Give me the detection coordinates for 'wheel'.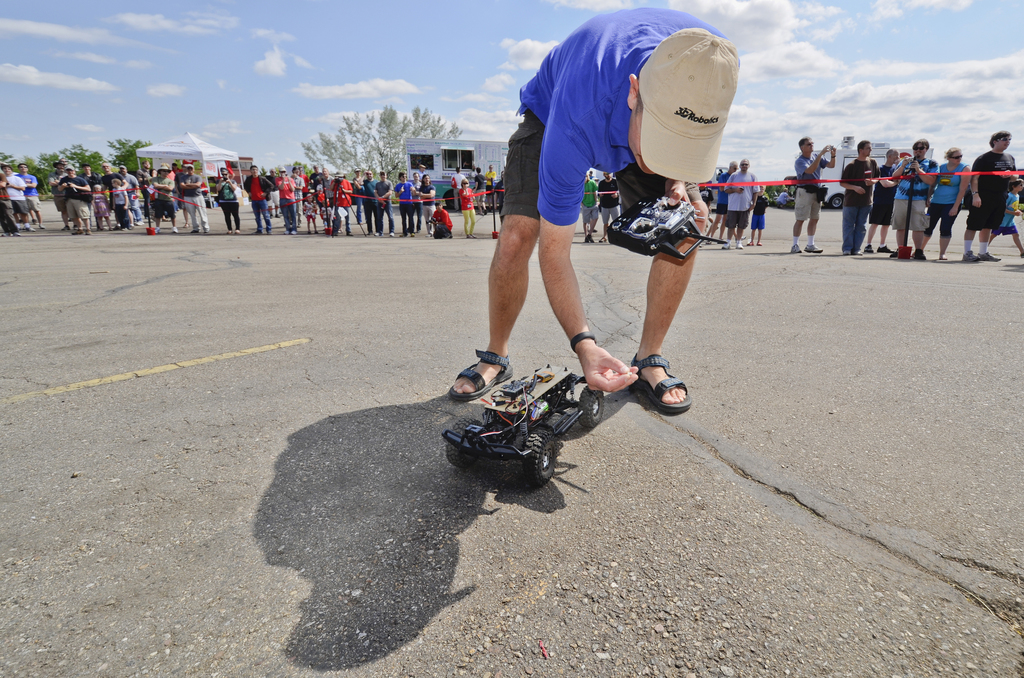
BBox(522, 428, 559, 487).
